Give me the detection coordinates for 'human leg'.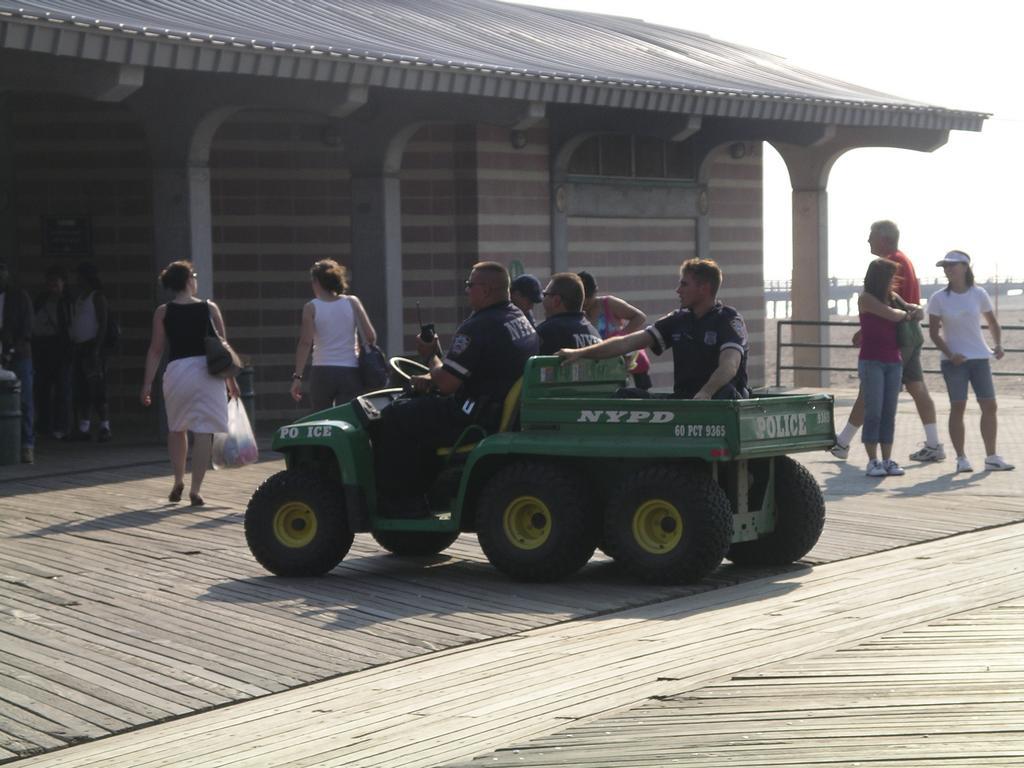
bbox=[372, 400, 504, 519].
